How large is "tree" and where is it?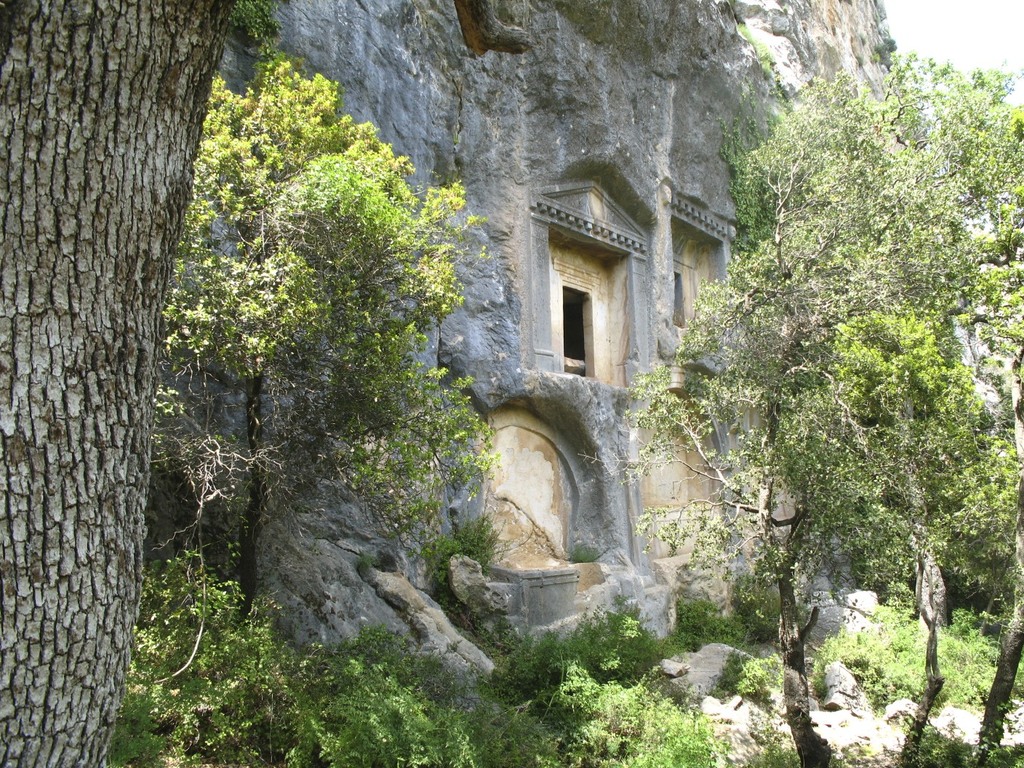
Bounding box: 0/0/242/767.
